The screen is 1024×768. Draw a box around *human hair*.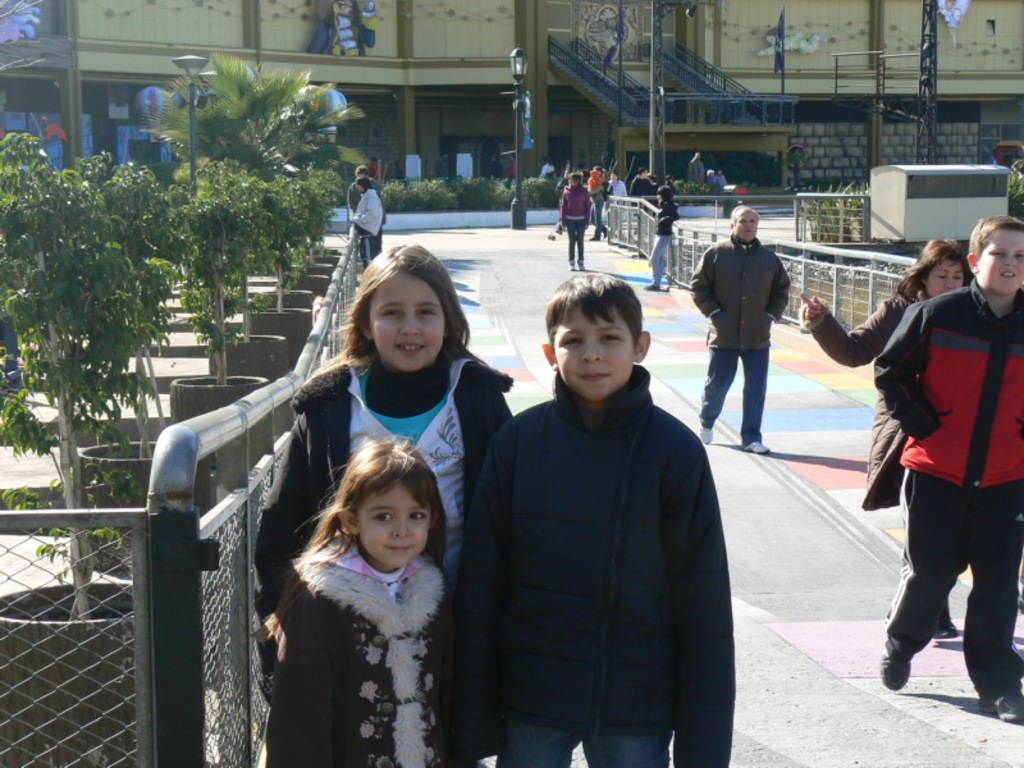
region(544, 269, 645, 343).
